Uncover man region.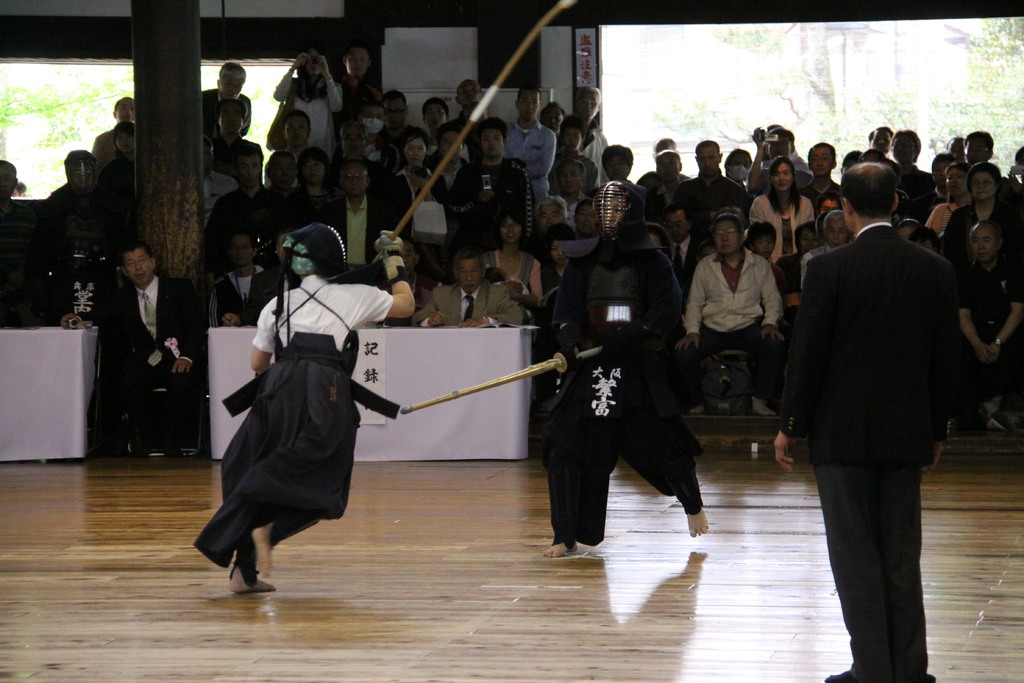
Uncovered: box(204, 144, 273, 270).
